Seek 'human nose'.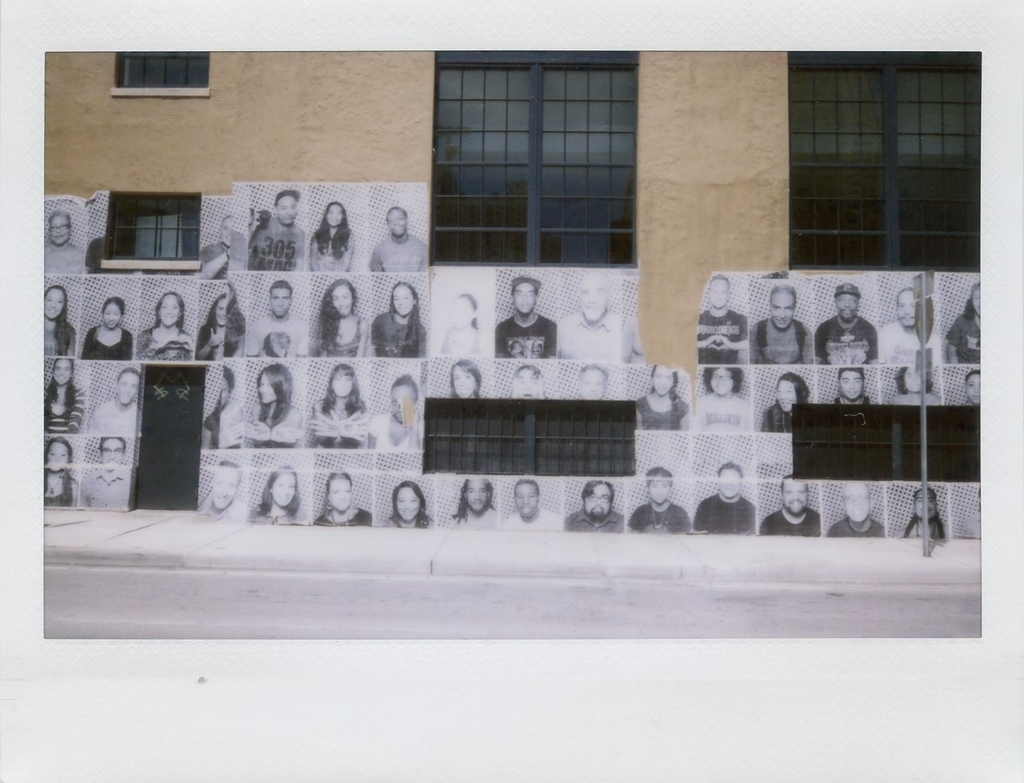
pyautogui.locateOnScreen(49, 300, 58, 309).
